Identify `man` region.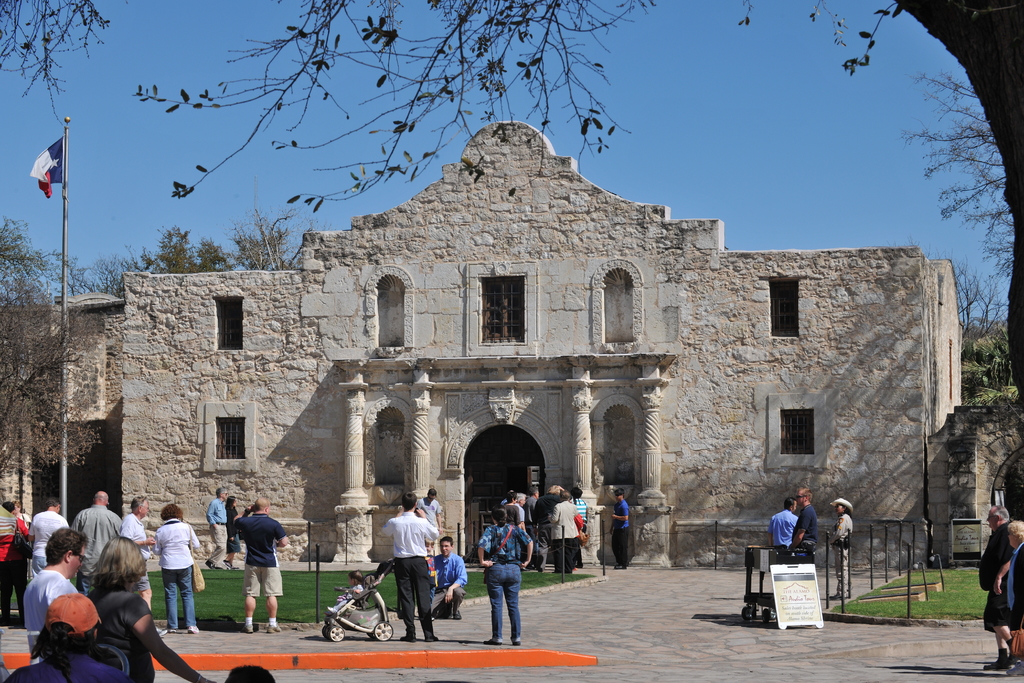
Region: rect(67, 490, 120, 592).
